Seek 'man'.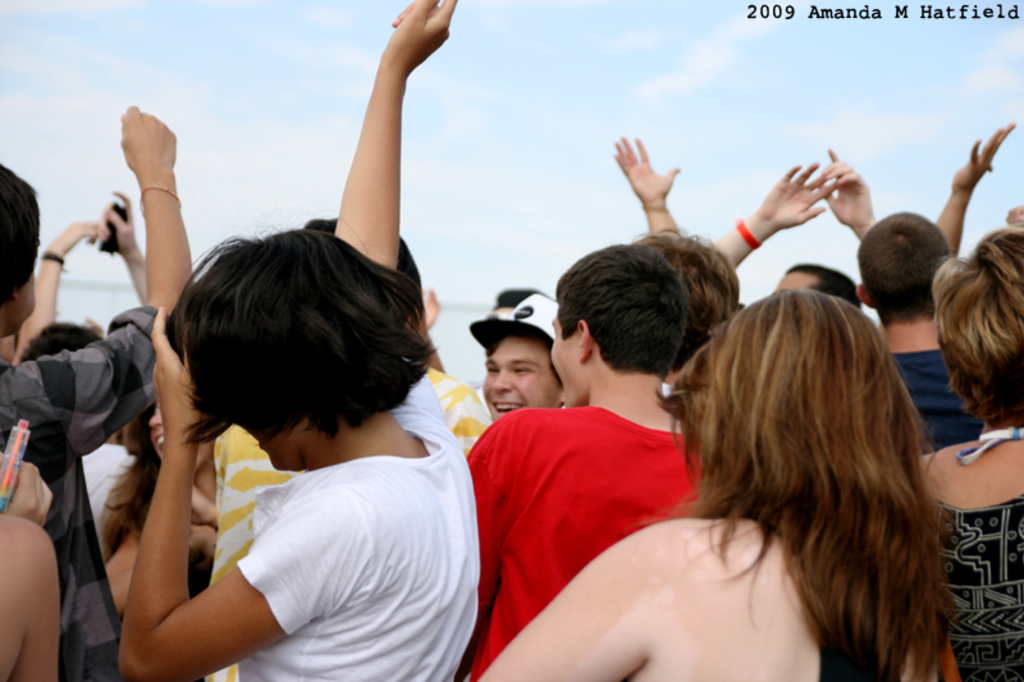
468:290:561:421.
